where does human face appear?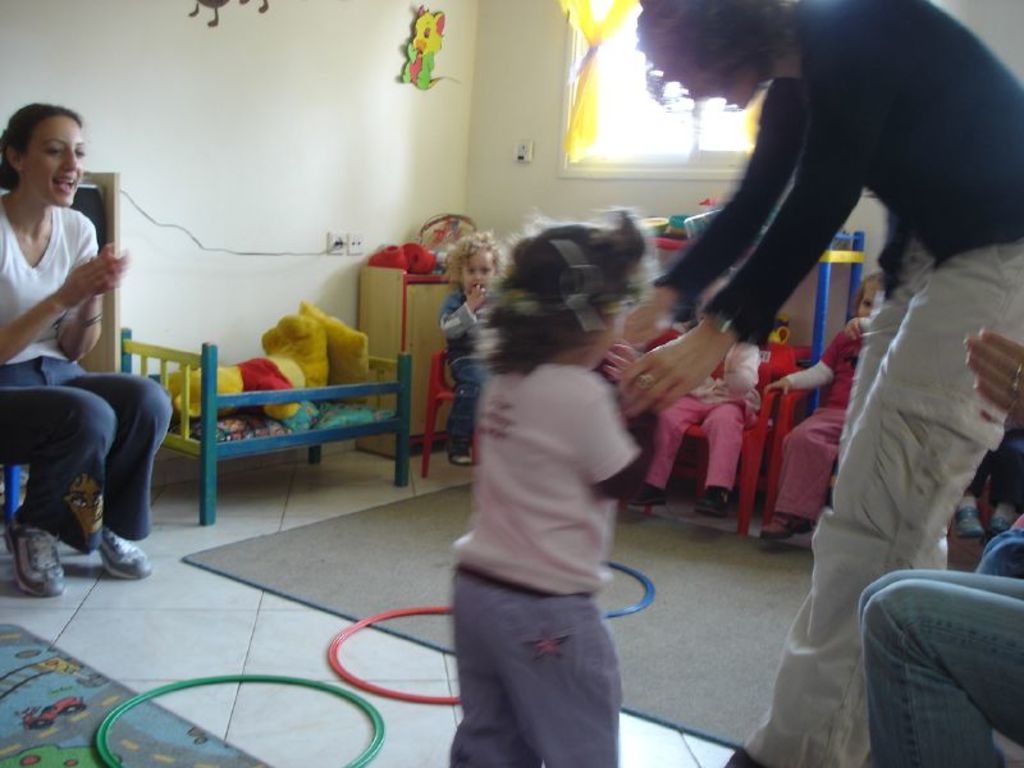
Appears at bbox=[26, 110, 86, 205].
